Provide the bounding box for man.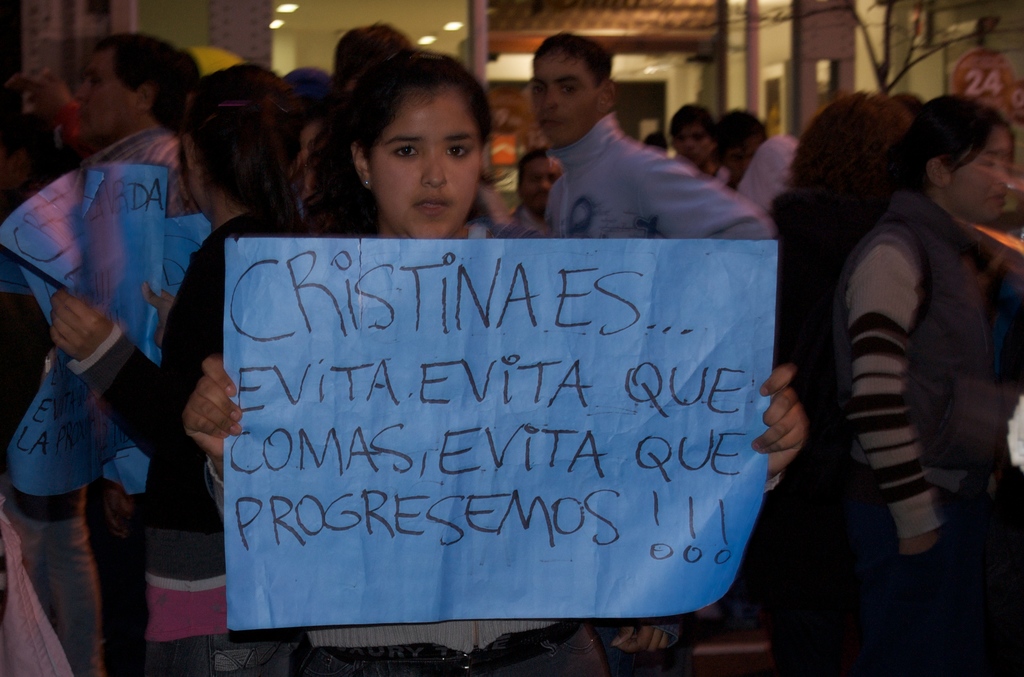
region(540, 22, 777, 243).
